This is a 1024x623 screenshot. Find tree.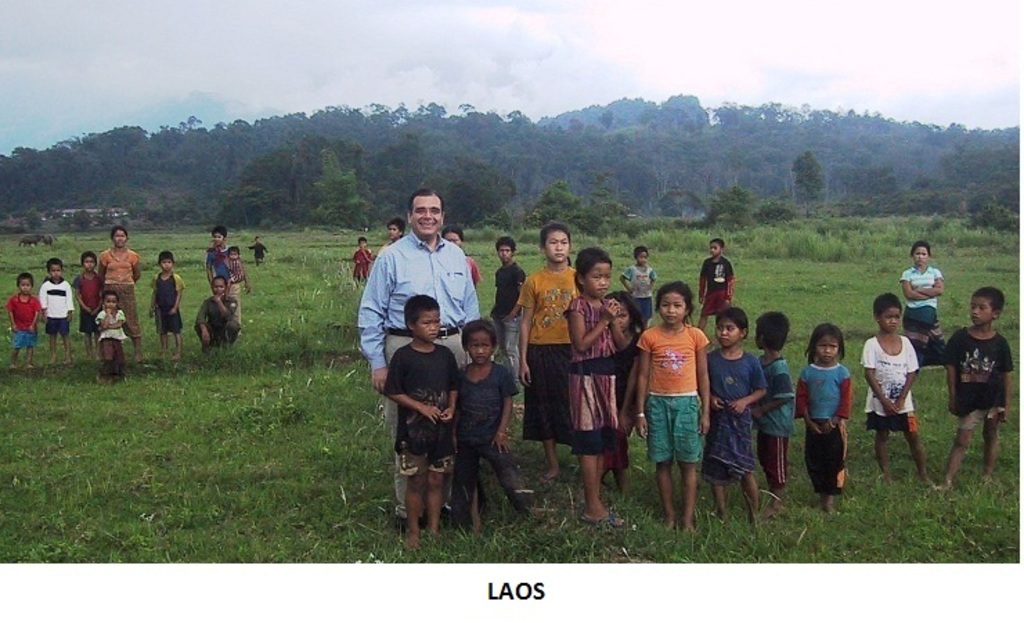
Bounding box: {"x1": 970, "y1": 177, "x2": 1016, "y2": 233}.
